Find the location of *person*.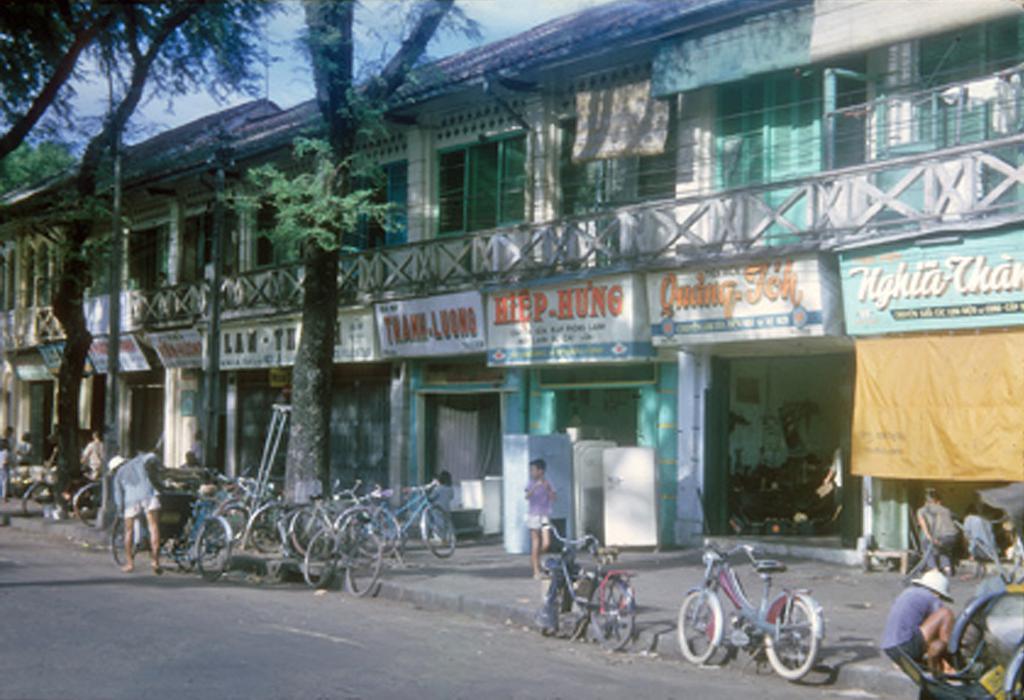
Location: box(821, 444, 843, 531).
